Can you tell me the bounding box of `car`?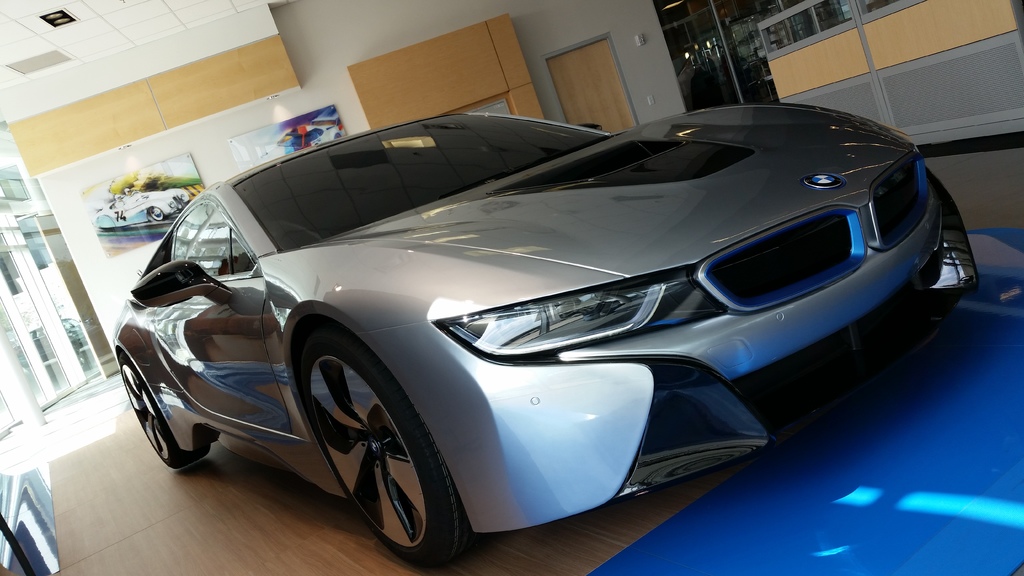
[300,125,344,148].
